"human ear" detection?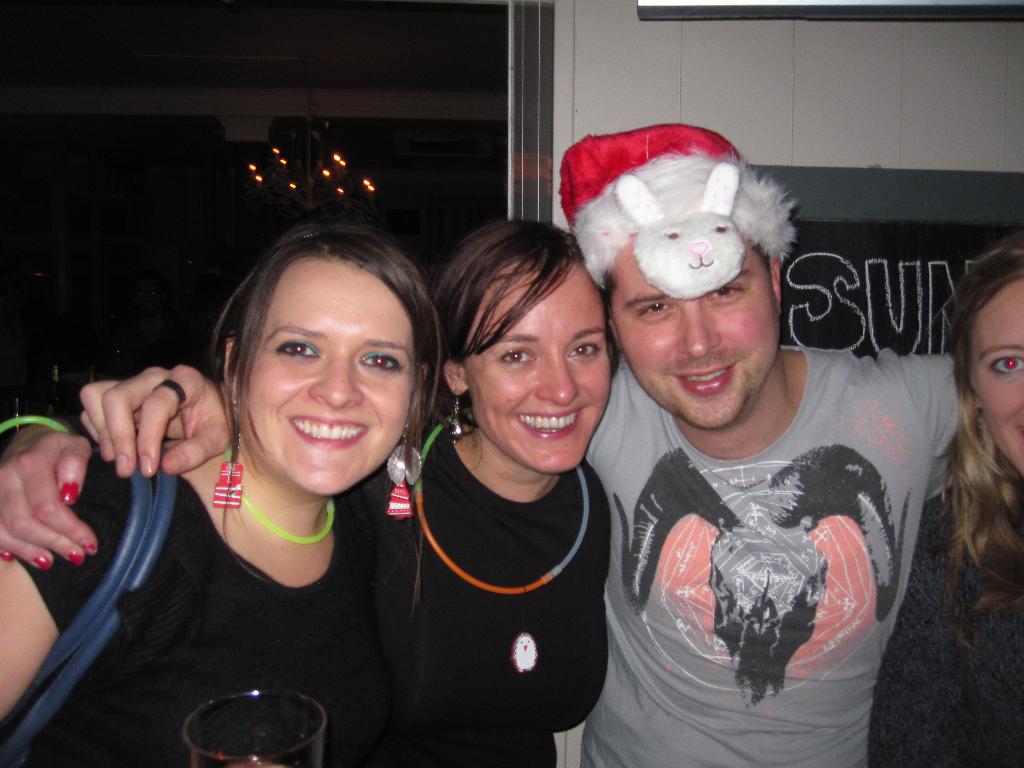
bbox=[975, 394, 982, 408]
